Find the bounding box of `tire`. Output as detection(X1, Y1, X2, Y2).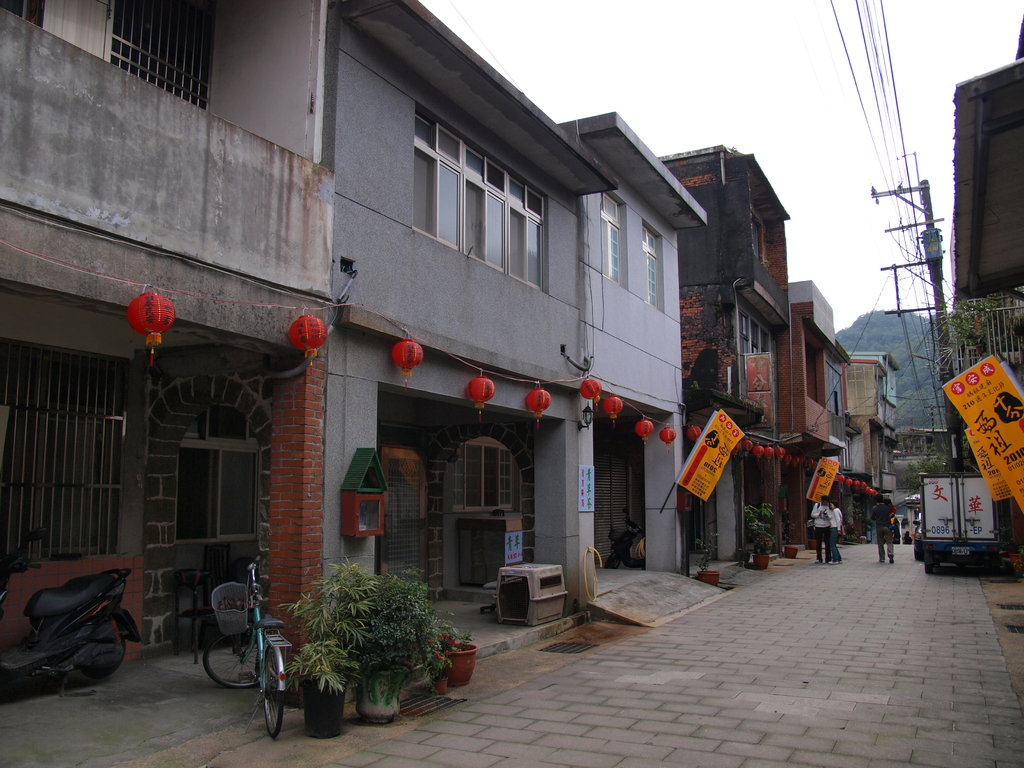
detection(925, 543, 938, 577).
